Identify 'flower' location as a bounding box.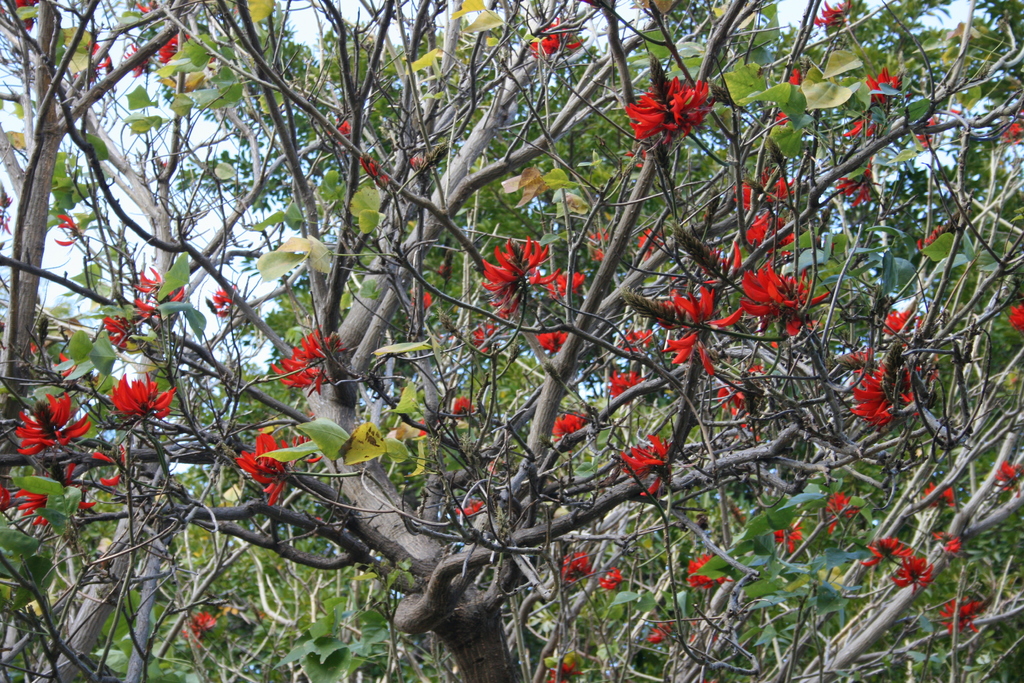
detection(1, 481, 15, 507).
